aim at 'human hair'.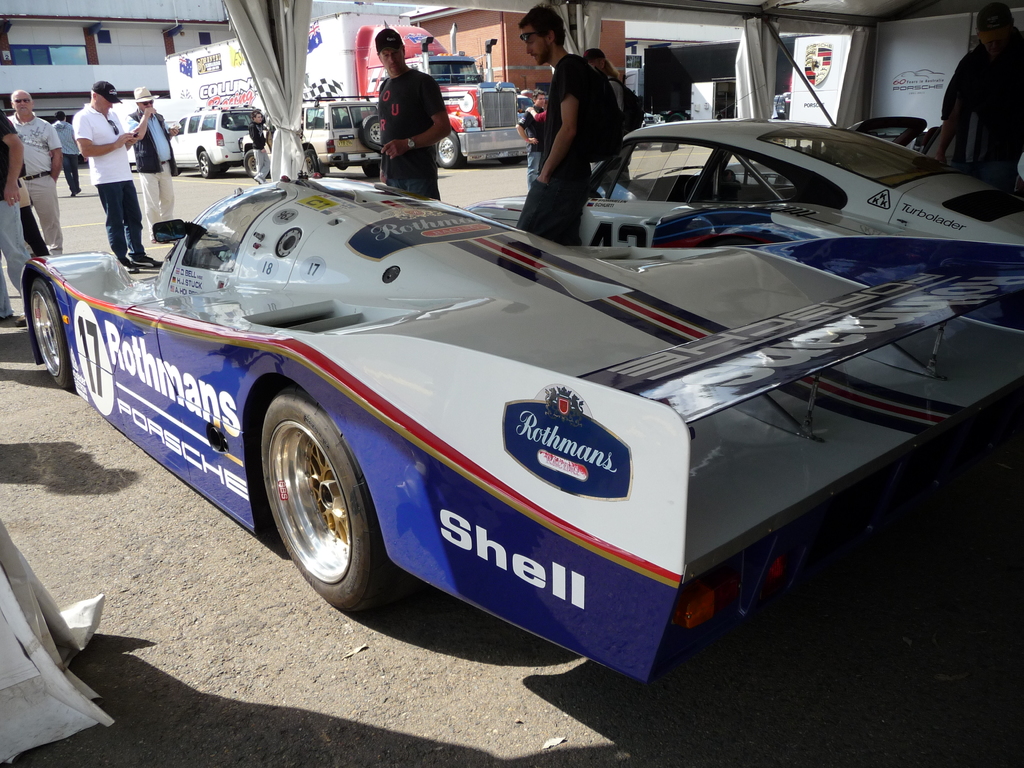
Aimed at locate(517, 1, 565, 45).
